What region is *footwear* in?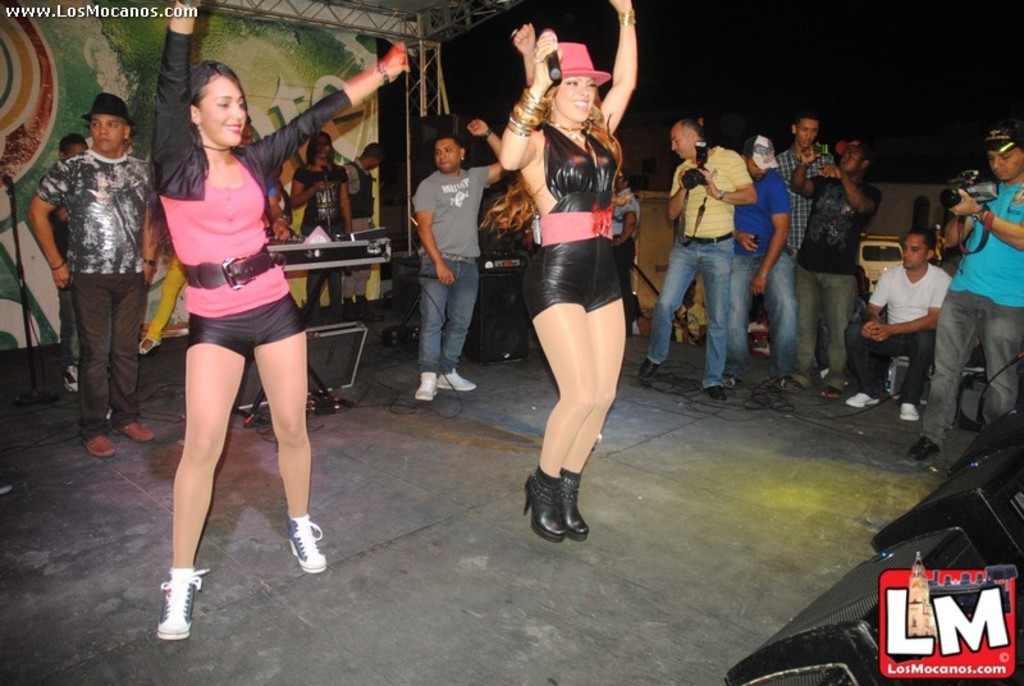
pyautogui.locateOnScreen(285, 511, 329, 572).
